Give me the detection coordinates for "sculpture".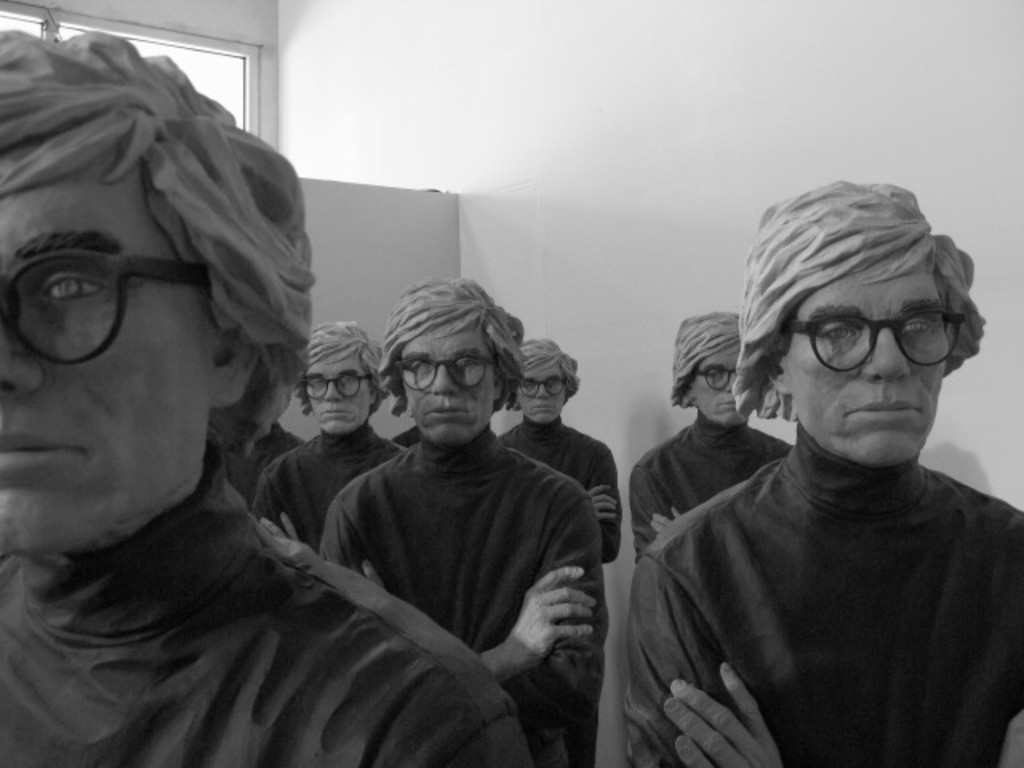
region(629, 301, 790, 565).
